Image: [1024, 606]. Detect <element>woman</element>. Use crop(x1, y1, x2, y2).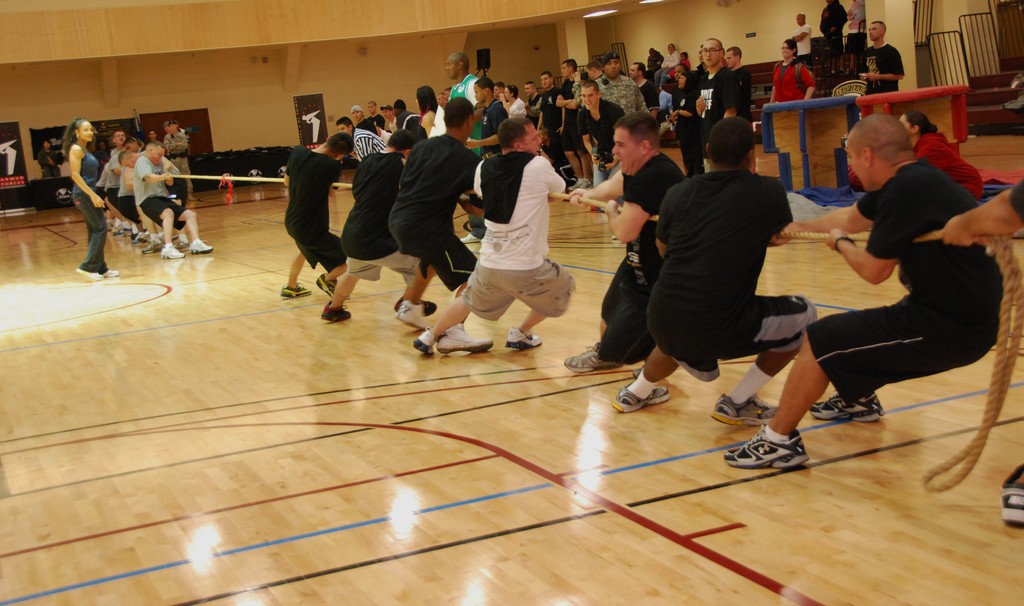
crop(765, 39, 815, 104).
